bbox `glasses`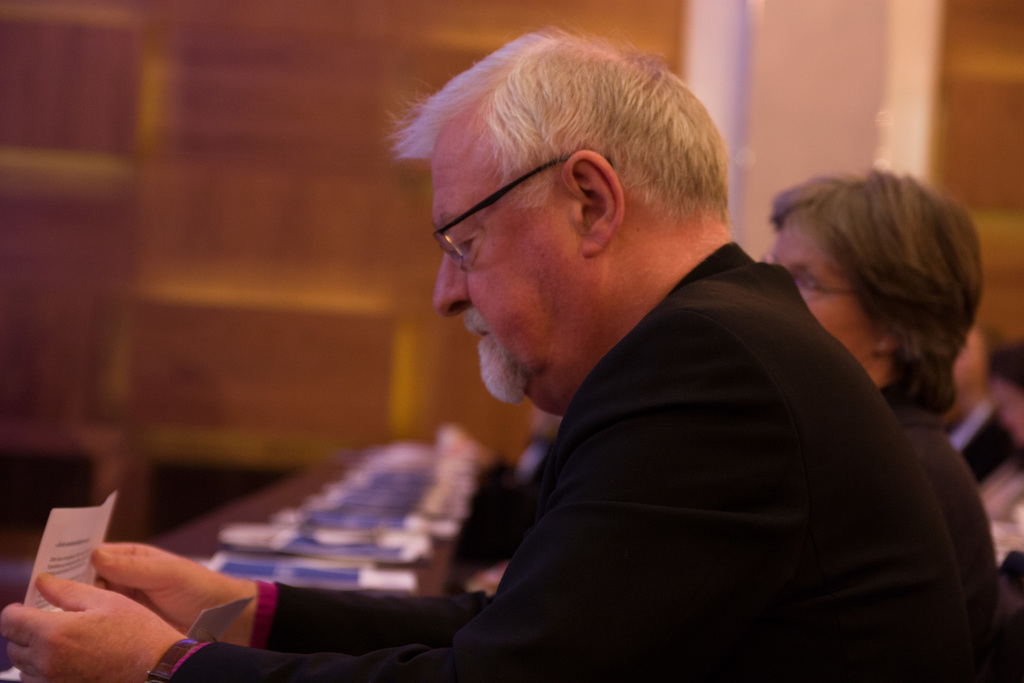
{"x1": 760, "y1": 251, "x2": 859, "y2": 303}
